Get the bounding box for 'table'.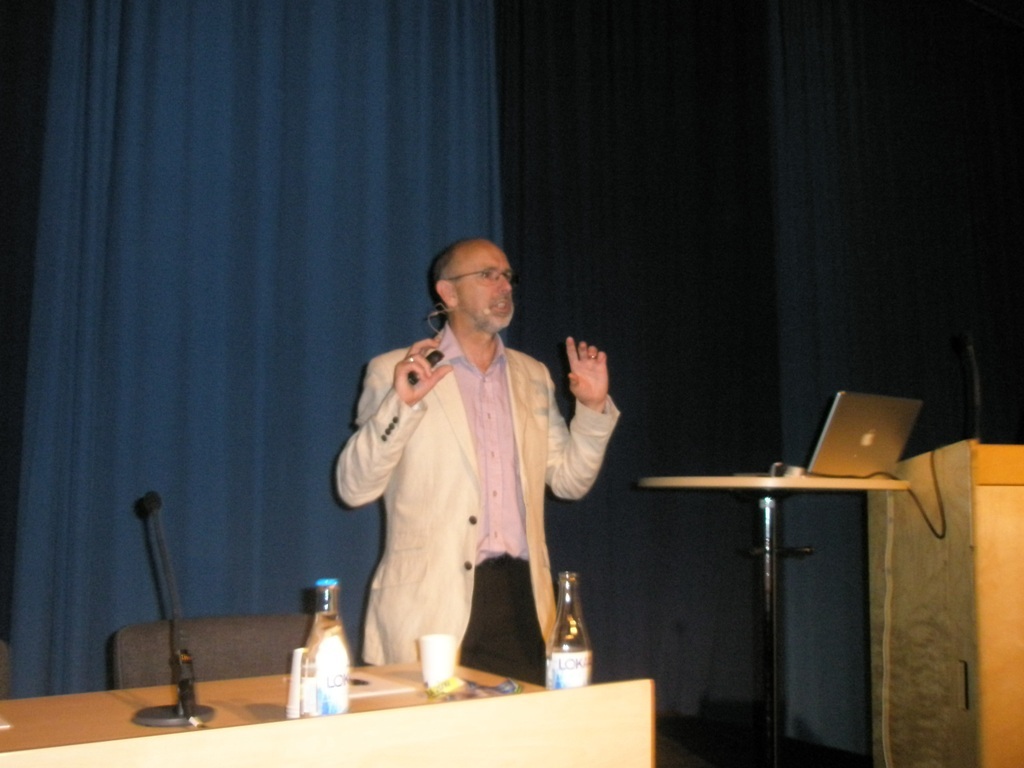
(x1=583, y1=425, x2=915, y2=756).
